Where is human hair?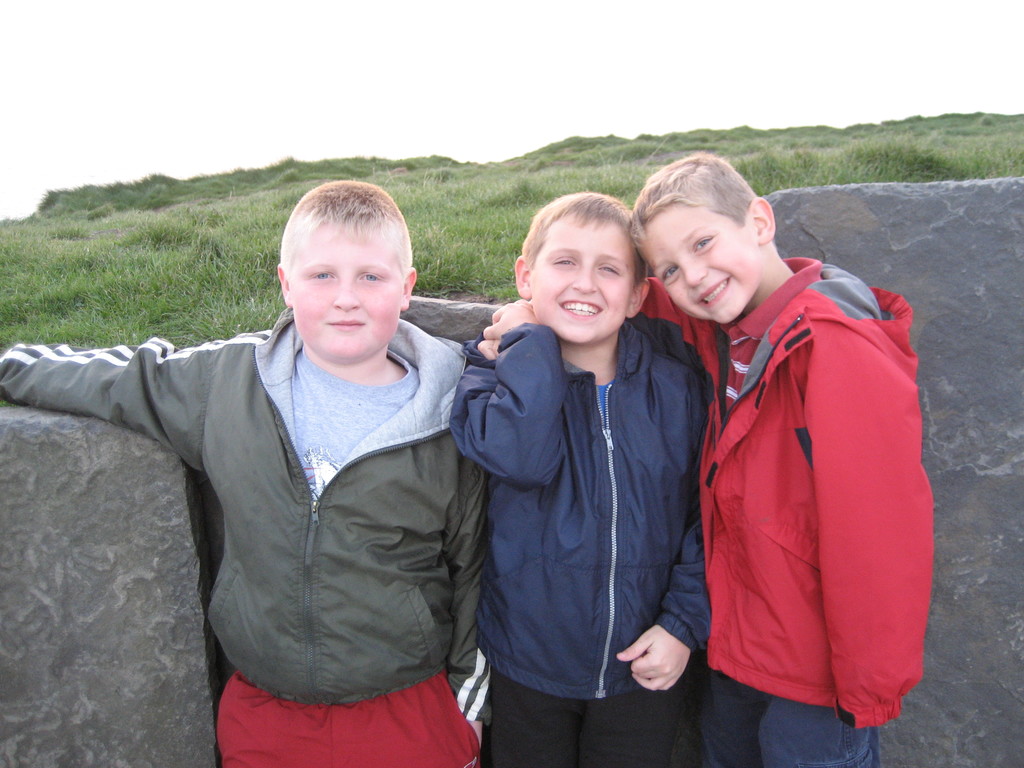
{"left": 628, "top": 155, "right": 759, "bottom": 269}.
